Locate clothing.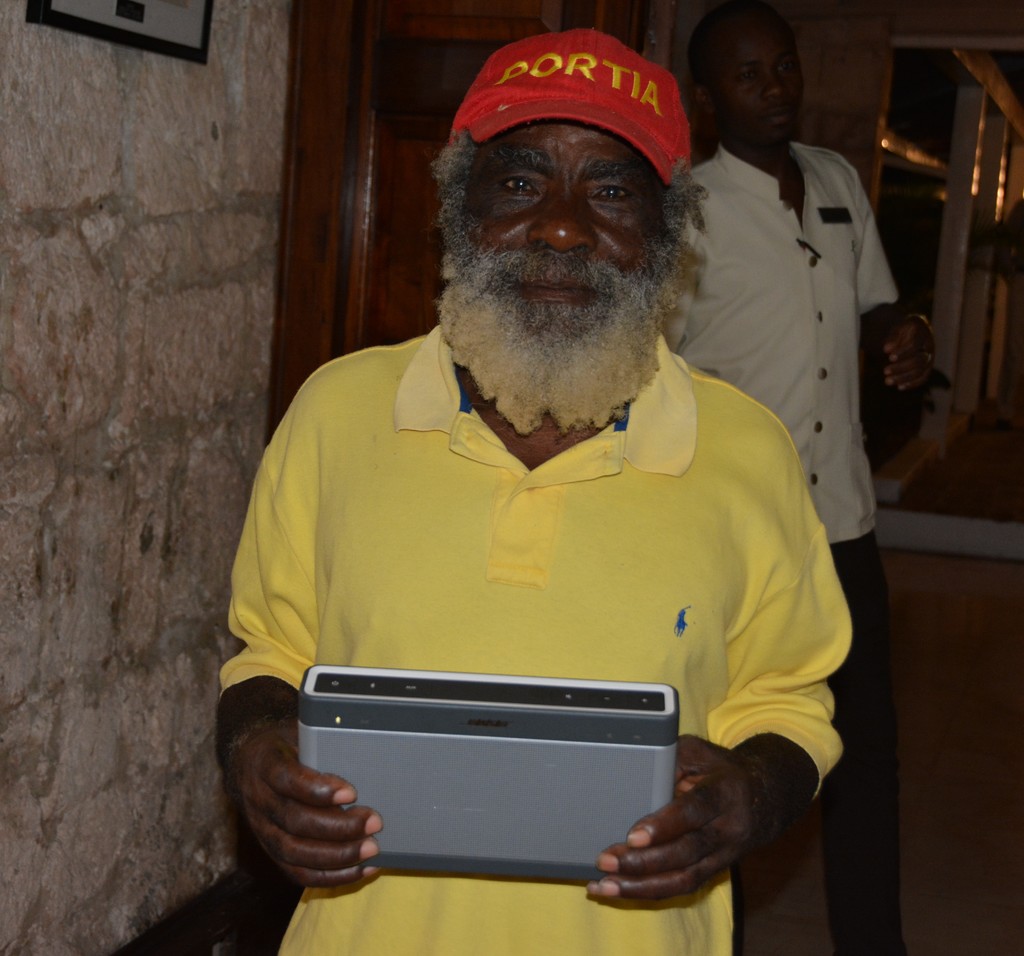
Bounding box: locate(212, 279, 879, 869).
